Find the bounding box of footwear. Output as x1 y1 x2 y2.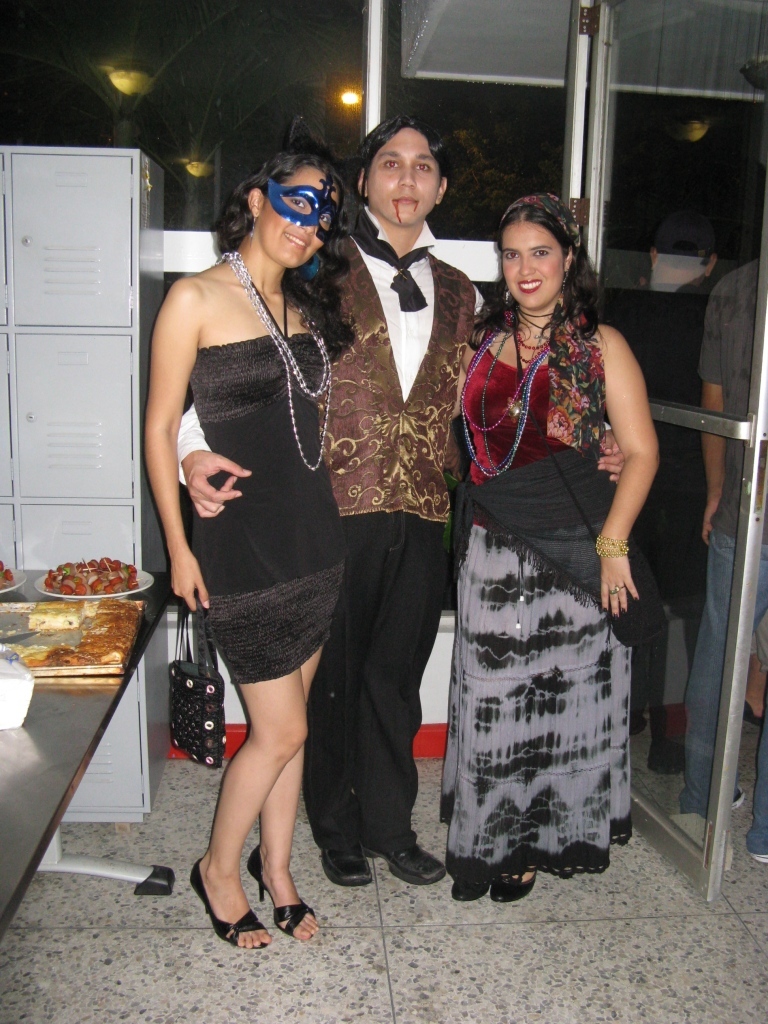
494 867 538 906.
